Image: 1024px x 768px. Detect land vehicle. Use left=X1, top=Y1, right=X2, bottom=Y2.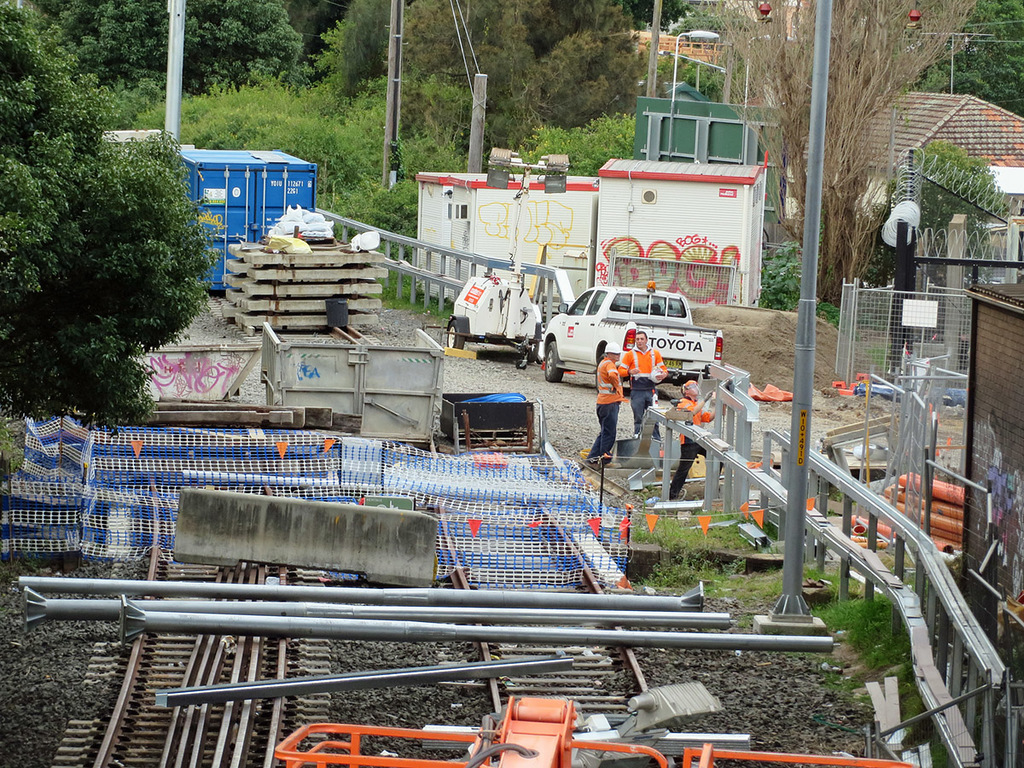
left=527, top=271, right=724, bottom=382.
